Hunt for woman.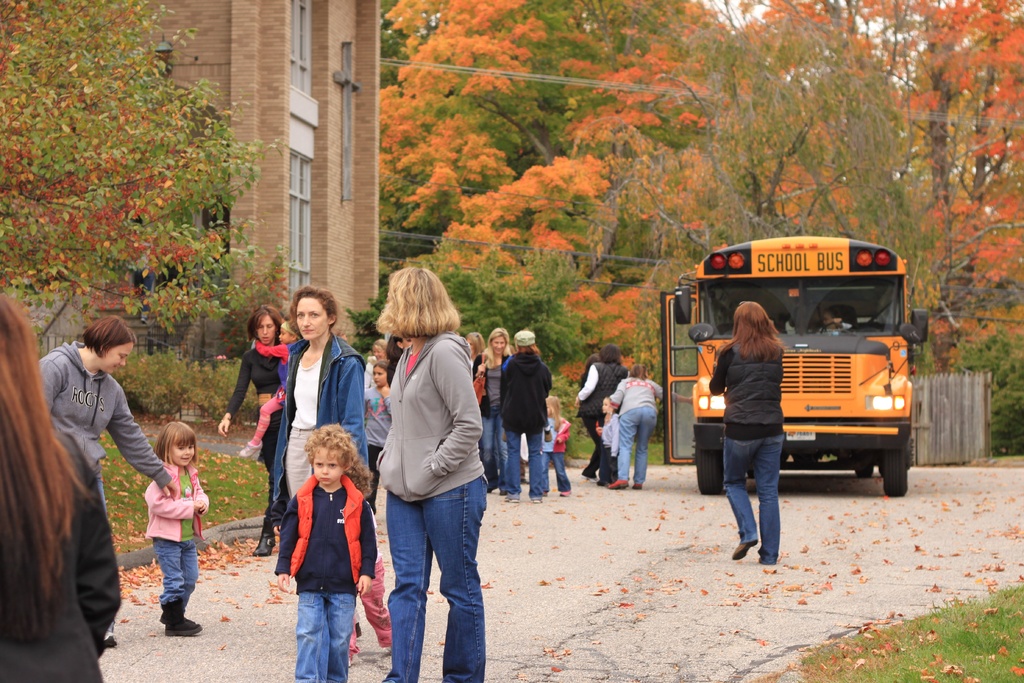
Hunted down at 358/258/494/680.
